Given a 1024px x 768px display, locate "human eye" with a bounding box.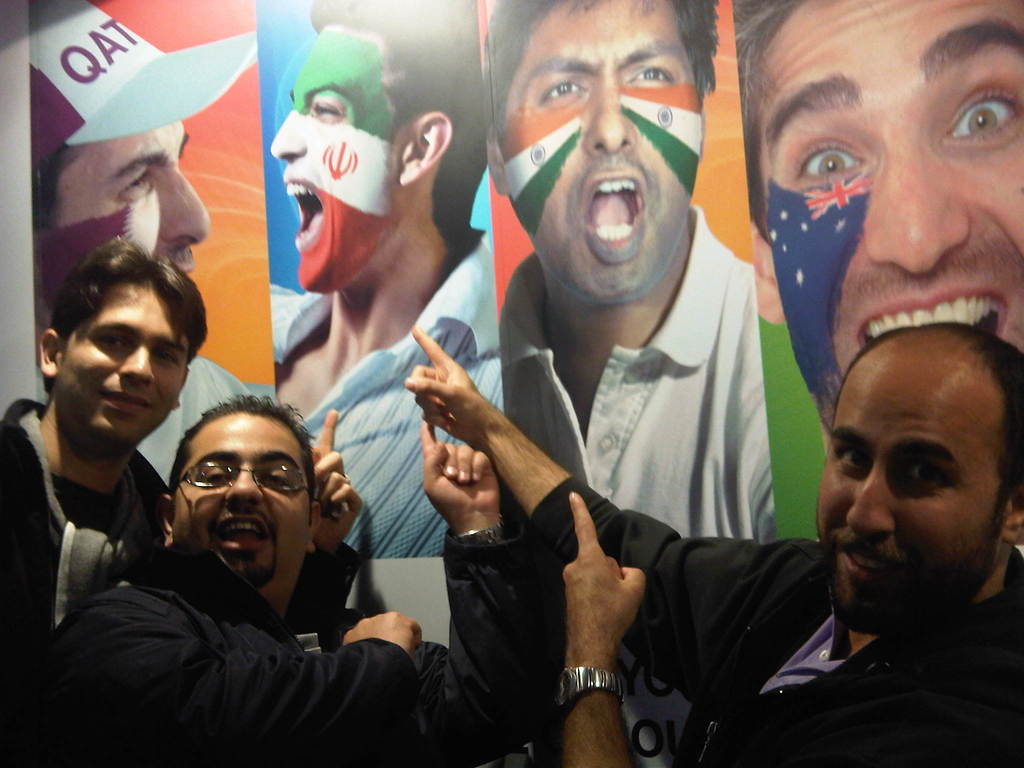
Located: 789:132:872:189.
